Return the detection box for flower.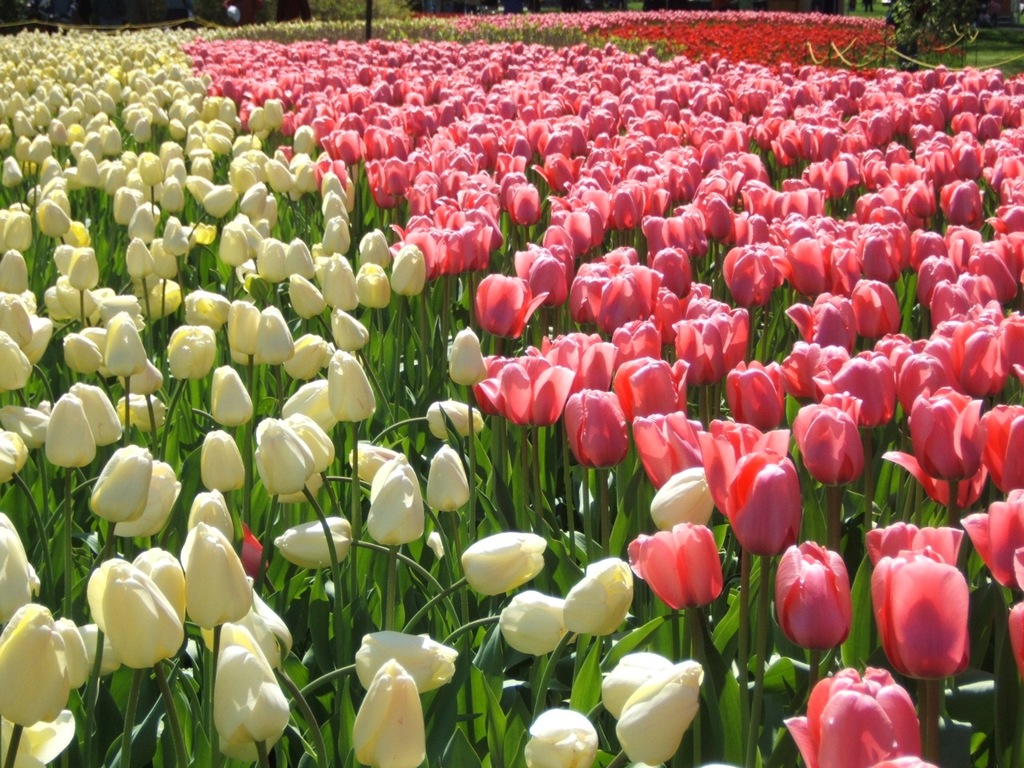
782/668/942/767.
